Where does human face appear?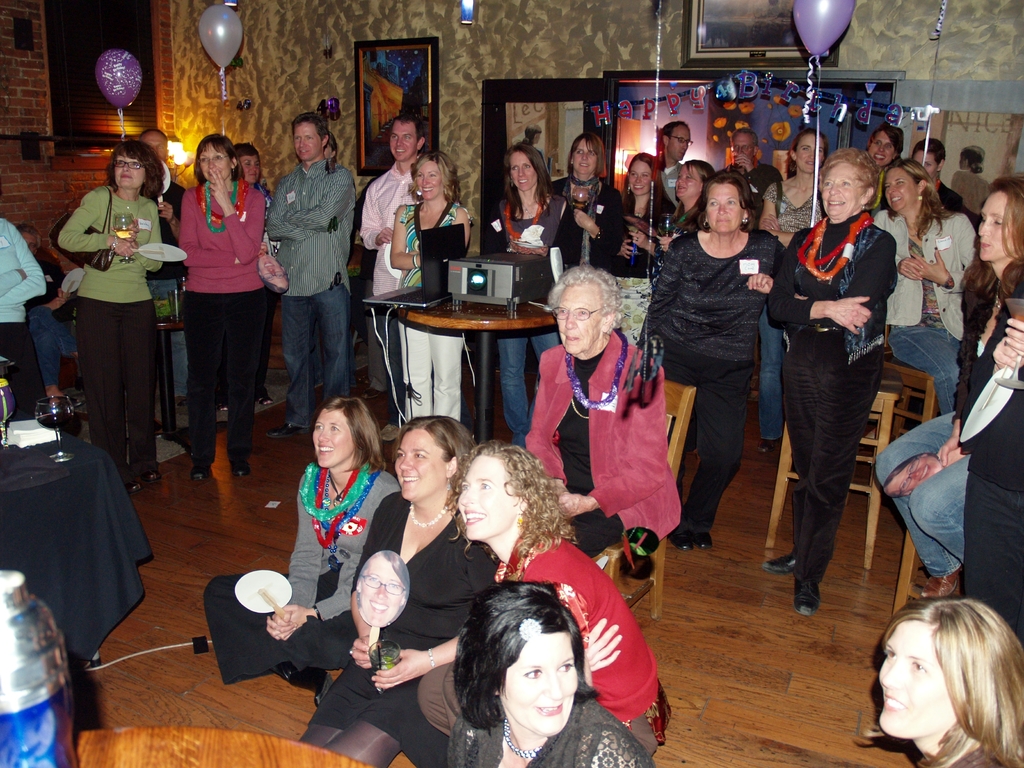
Appears at 670, 124, 690, 161.
